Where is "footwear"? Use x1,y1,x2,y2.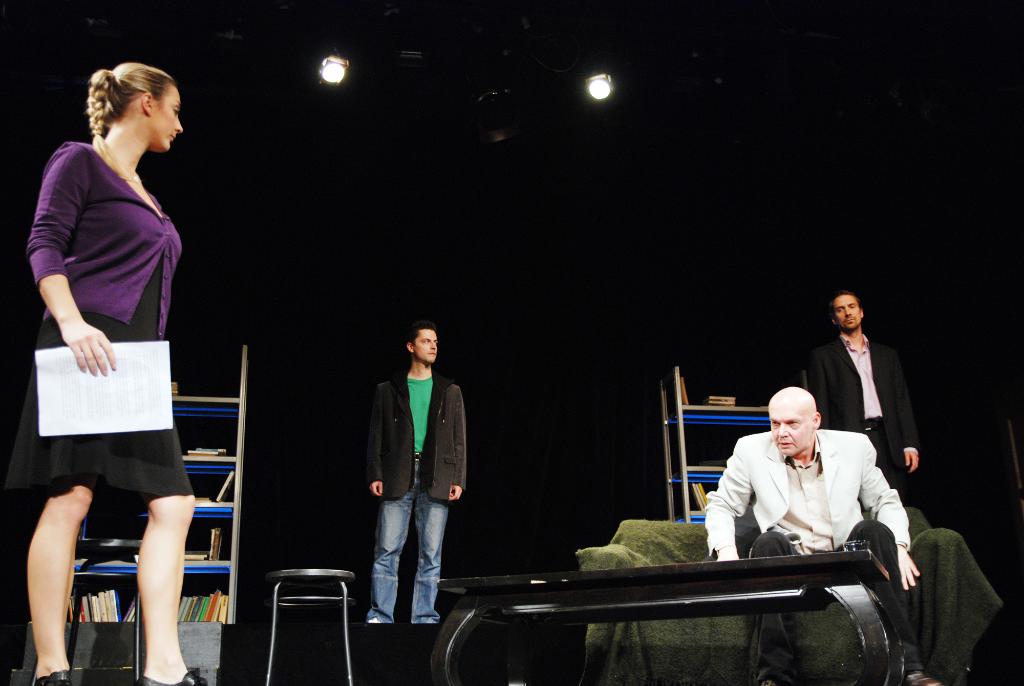
36,672,73,685.
